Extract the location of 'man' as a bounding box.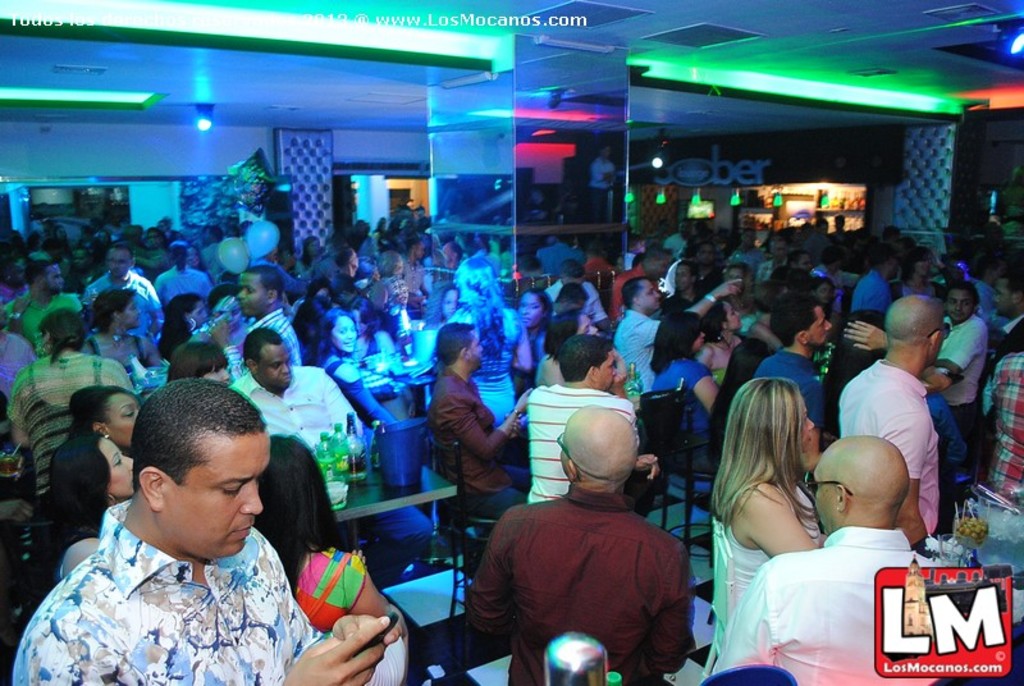
pyautogui.locateOnScreen(154, 241, 215, 307).
